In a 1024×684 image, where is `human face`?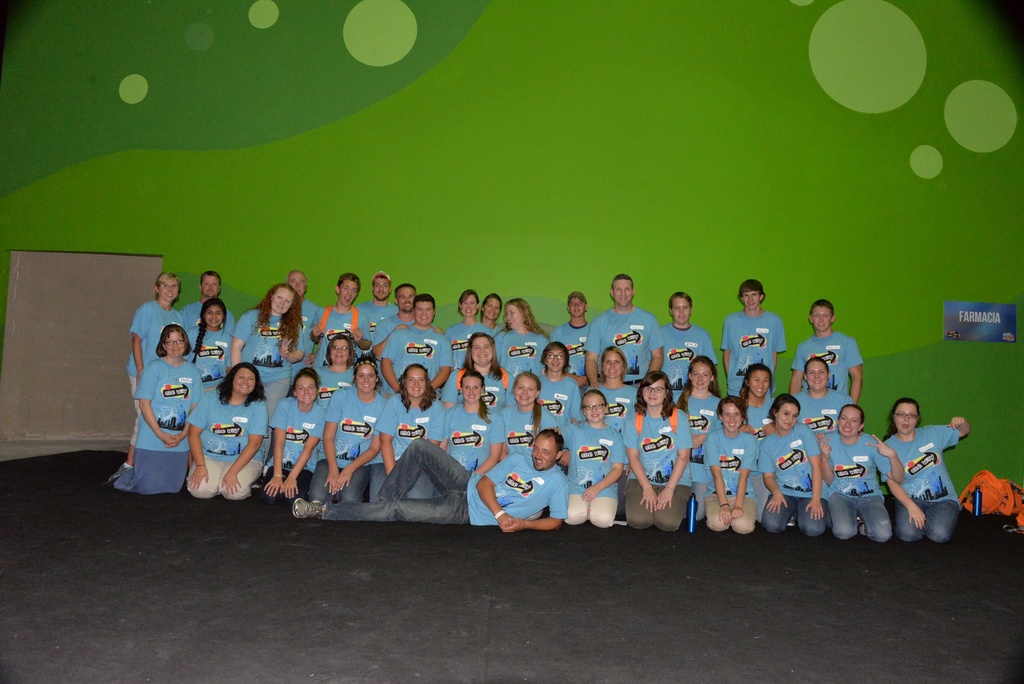
<box>566,297,584,317</box>.
